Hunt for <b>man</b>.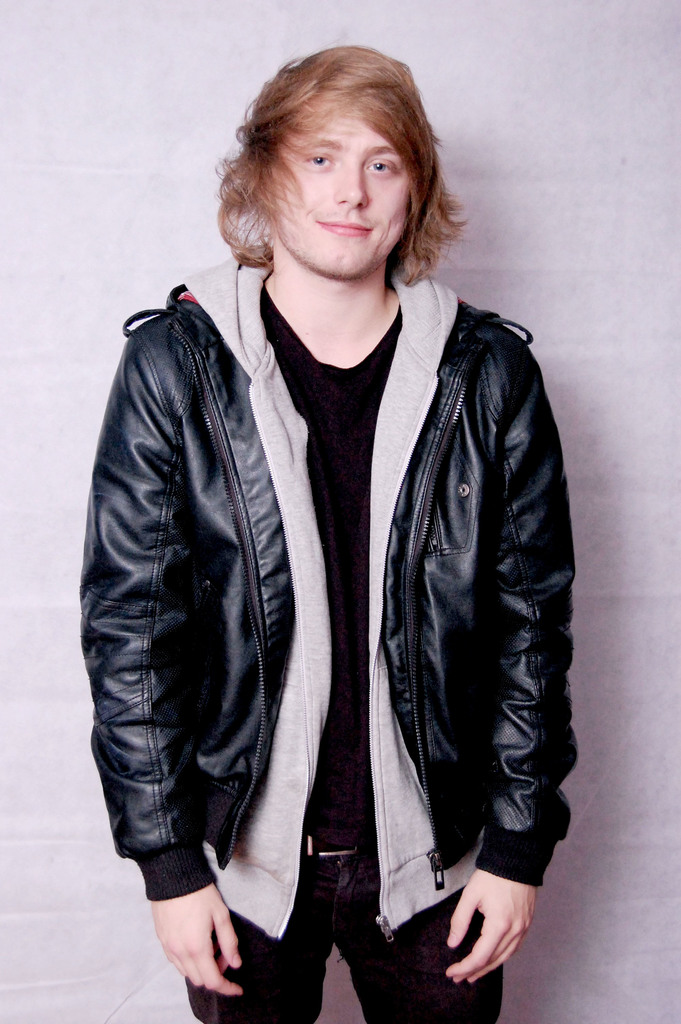
Hunted down at [113,41,605,998].
